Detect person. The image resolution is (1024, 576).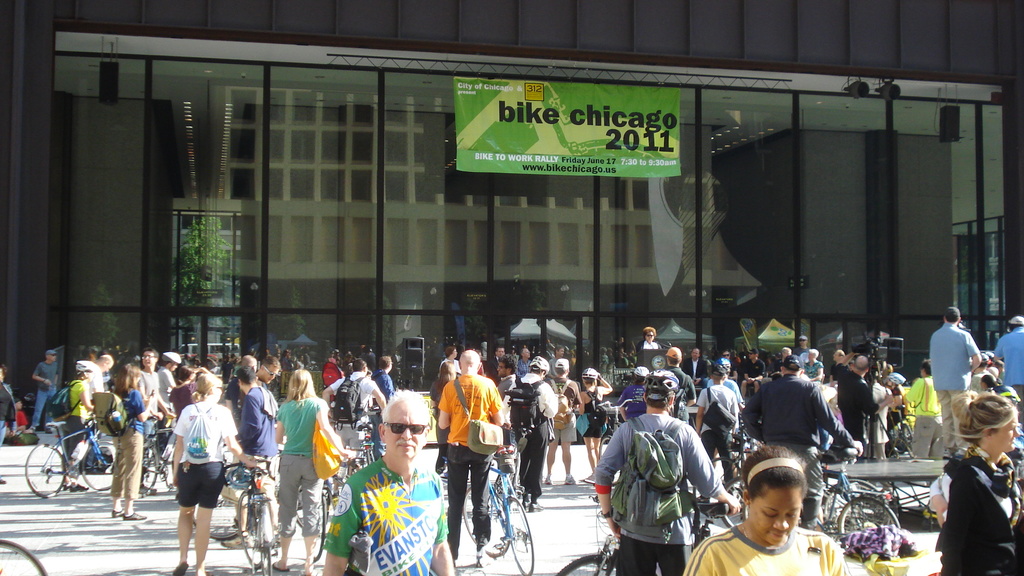
884,371,911,444.
